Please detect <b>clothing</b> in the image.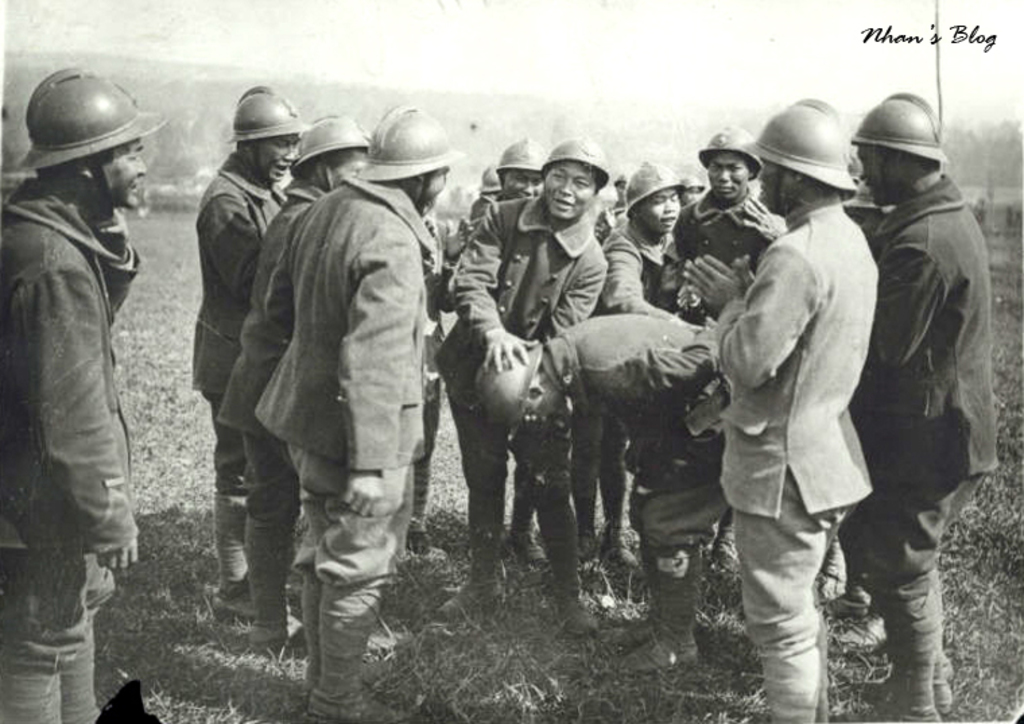
645 204 764 648.
